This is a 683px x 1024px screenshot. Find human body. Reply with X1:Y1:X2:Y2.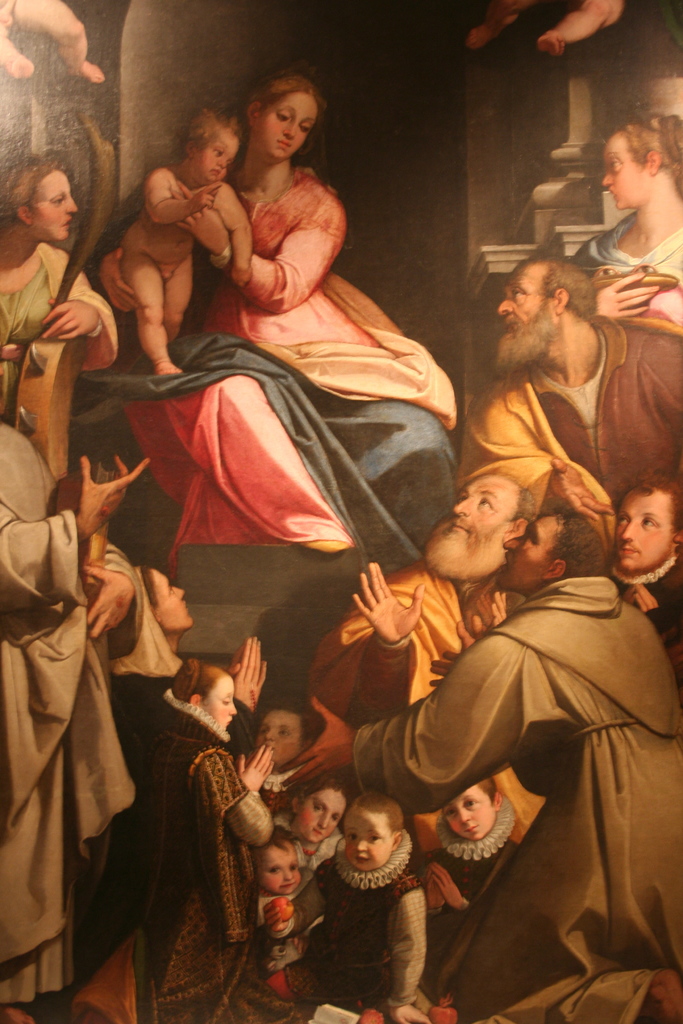
149:661:275:1023.
